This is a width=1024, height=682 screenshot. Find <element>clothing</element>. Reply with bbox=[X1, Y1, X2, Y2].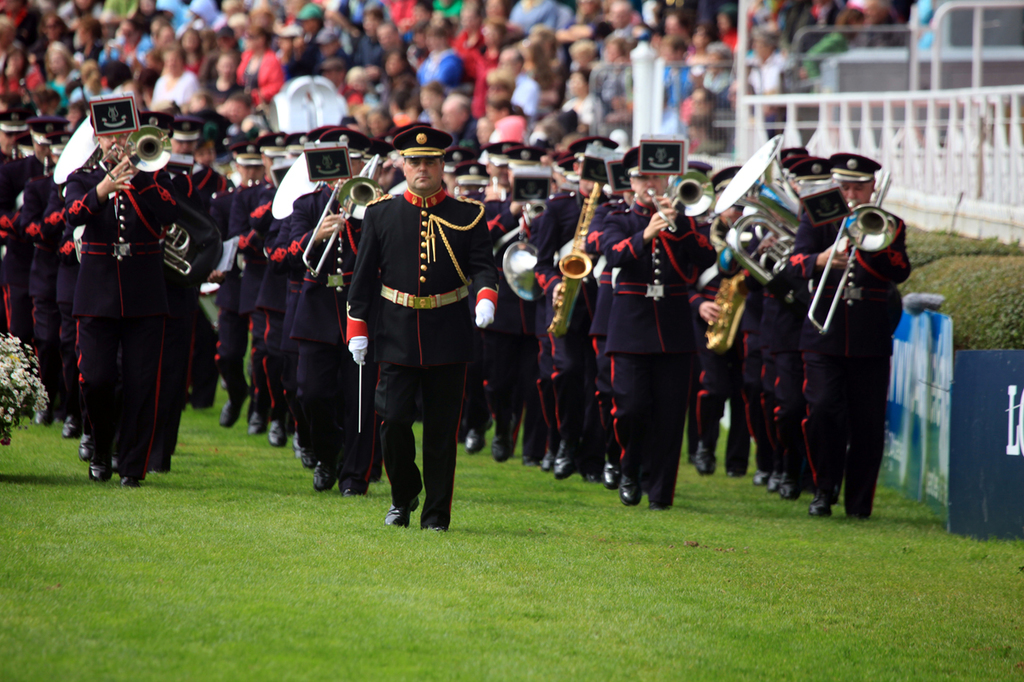
bbox=[603, 198, 717, 505].
